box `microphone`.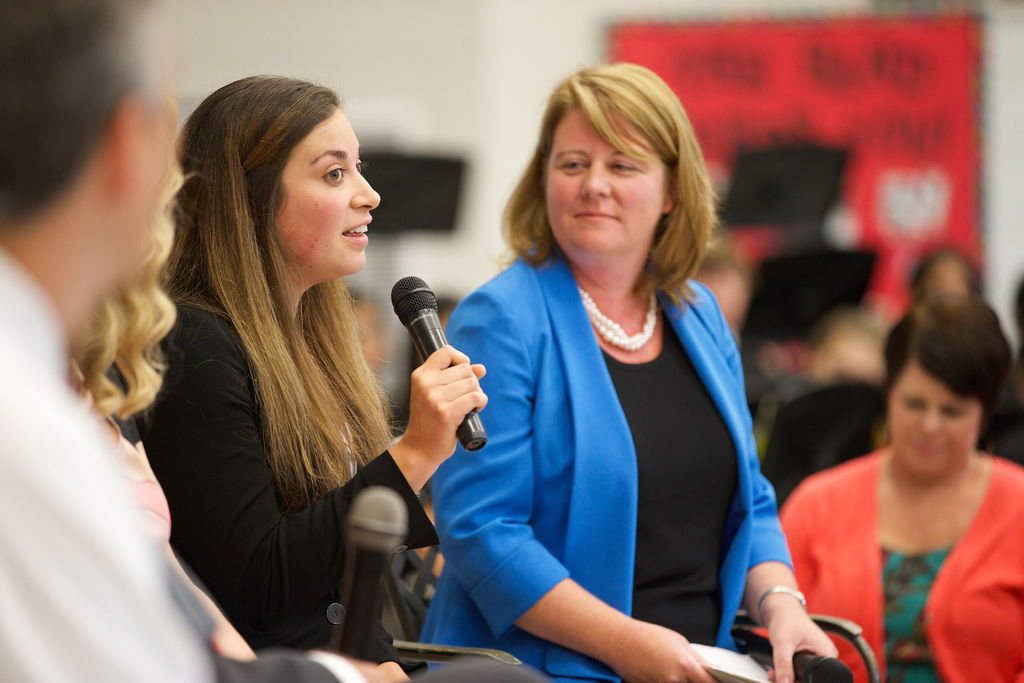
bbox=(388, 274, 487, 454).
